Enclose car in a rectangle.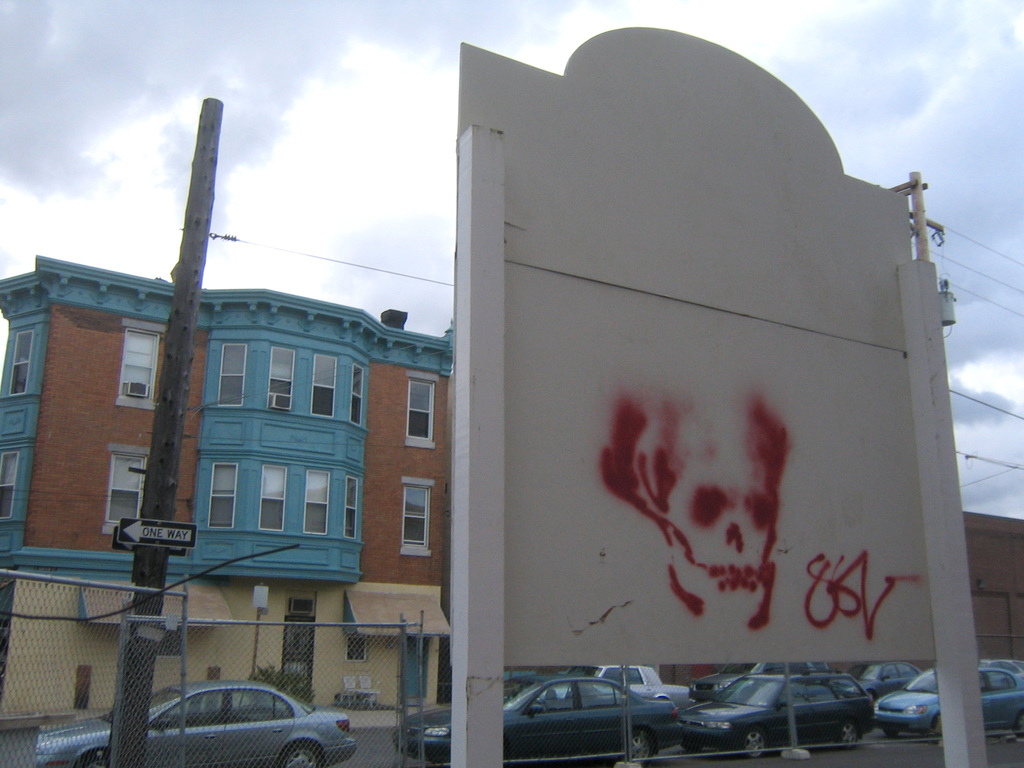
bbox=[578, 666, 689, 702].
